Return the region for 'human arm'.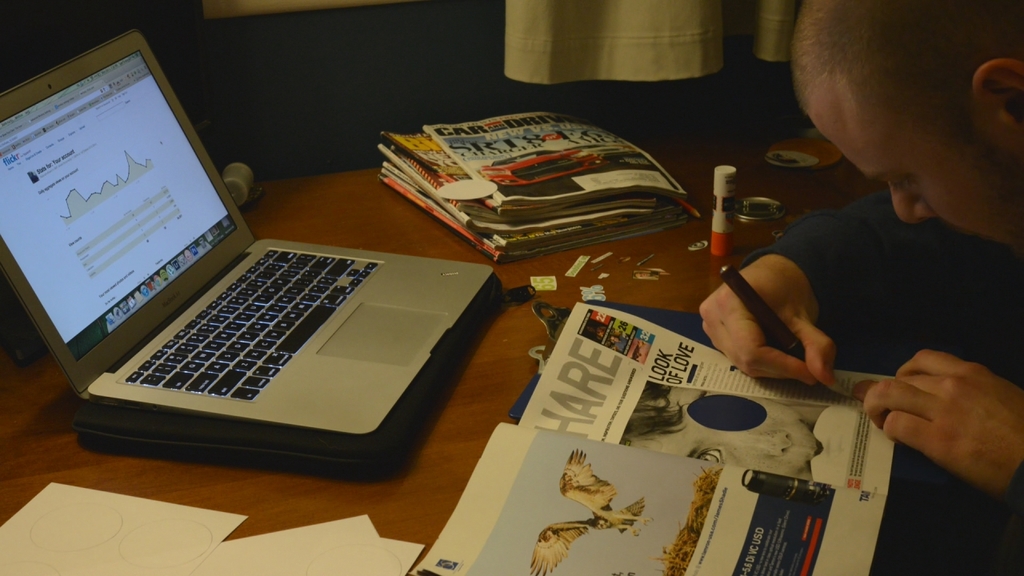
859/344/1023/513.
